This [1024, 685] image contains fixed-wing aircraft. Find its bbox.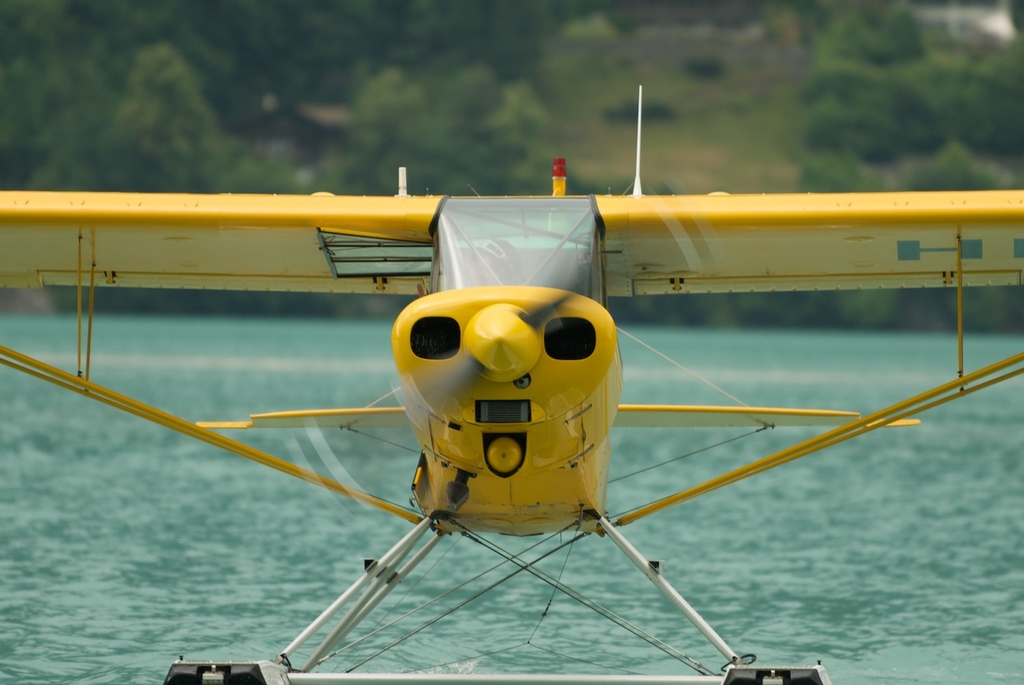
rect(0, 84, 1023, 684).
